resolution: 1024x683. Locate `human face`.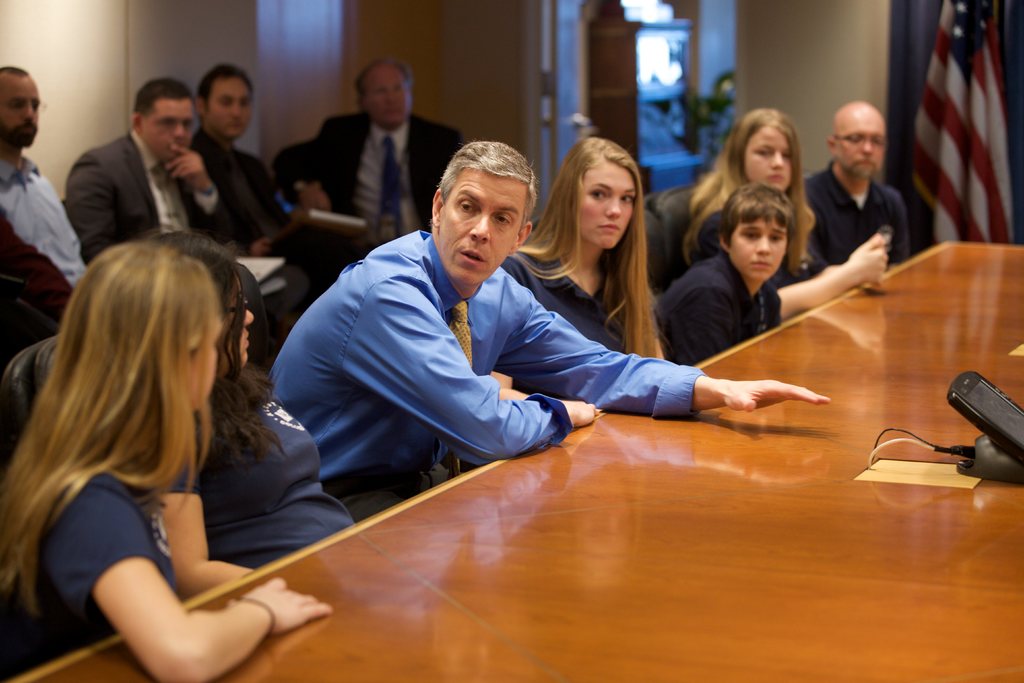
BBox(362, 74, 412, 128).
